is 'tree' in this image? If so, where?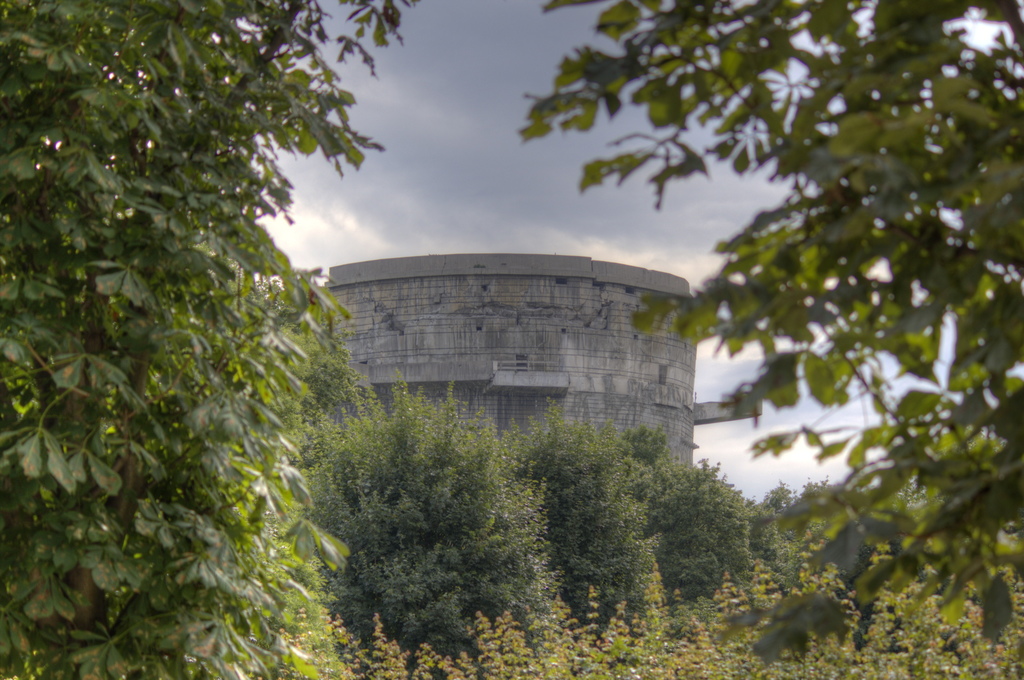
Yes, at BBox(510, 400, 661, 679).
